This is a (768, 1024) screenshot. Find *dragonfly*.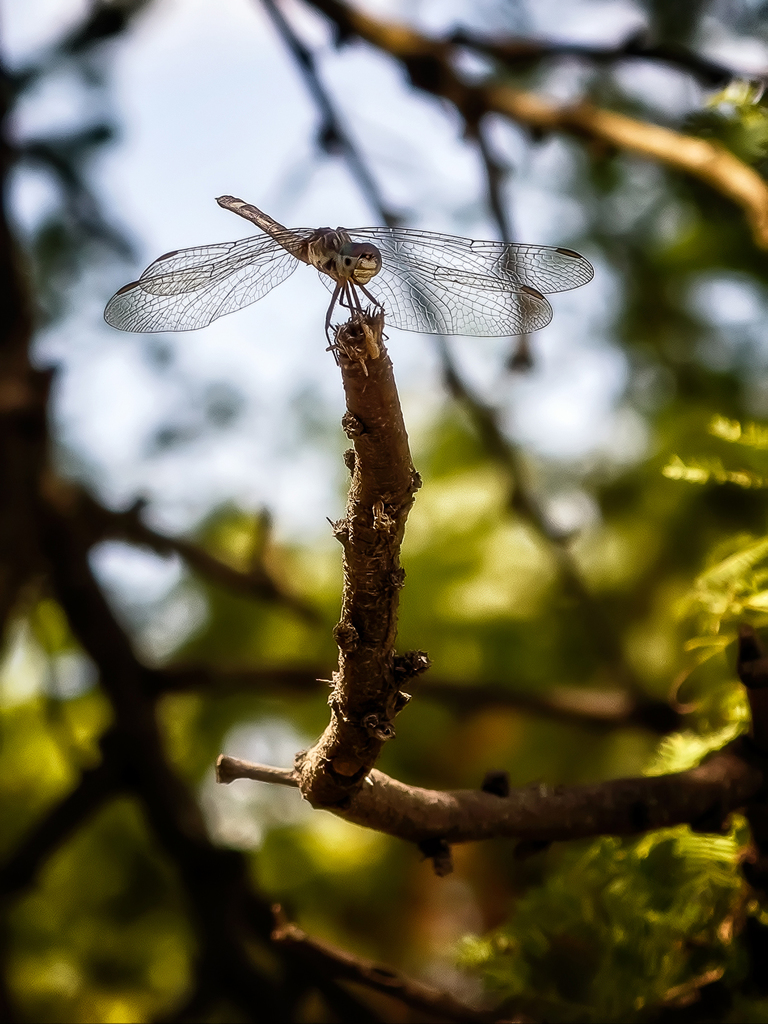
Bounding box: (x1=100, y1=196, x2=601, y2=342).
